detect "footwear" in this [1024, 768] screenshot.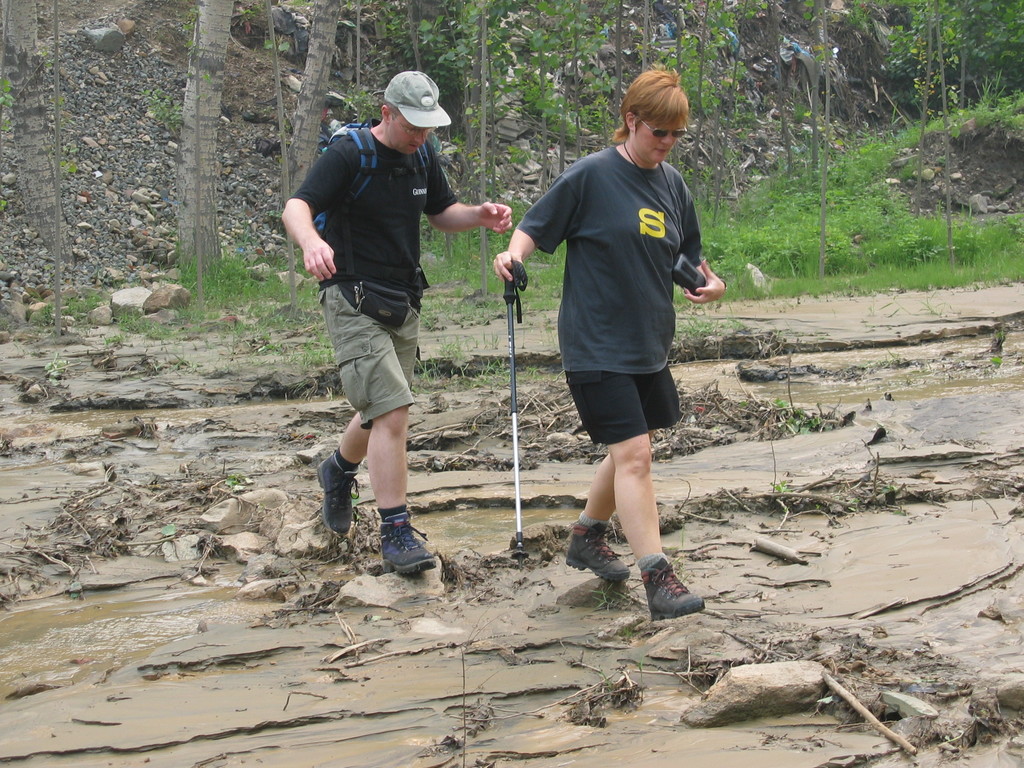
Detection: {"x1": 380, "y1": 511, "x2": 438, "y2": 575}.
